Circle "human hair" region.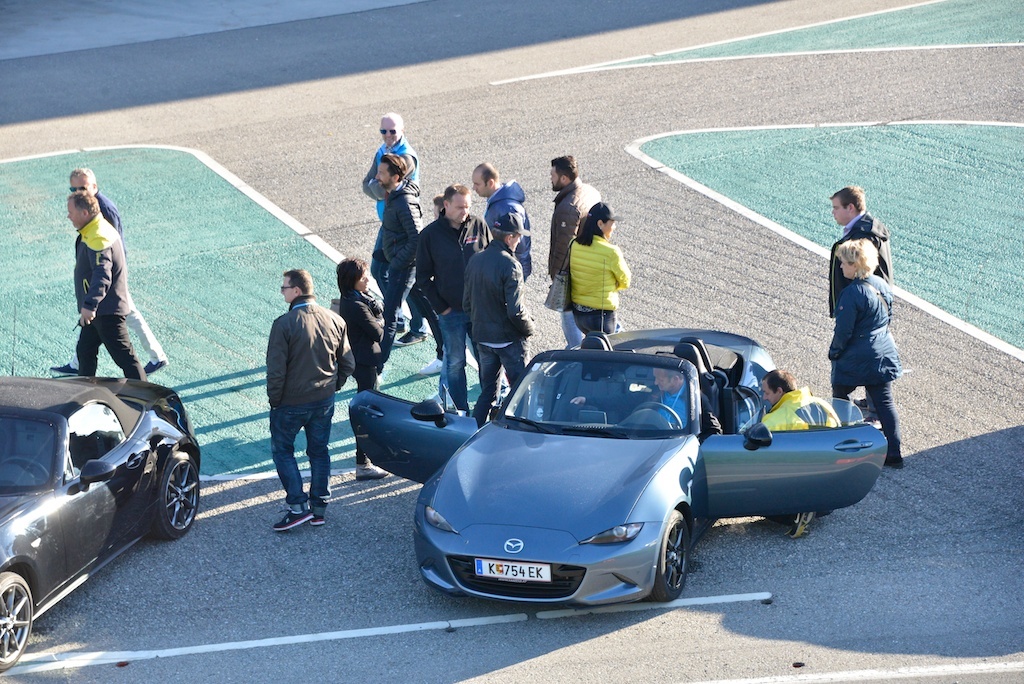
Region: [69, 190, 100, 220].
